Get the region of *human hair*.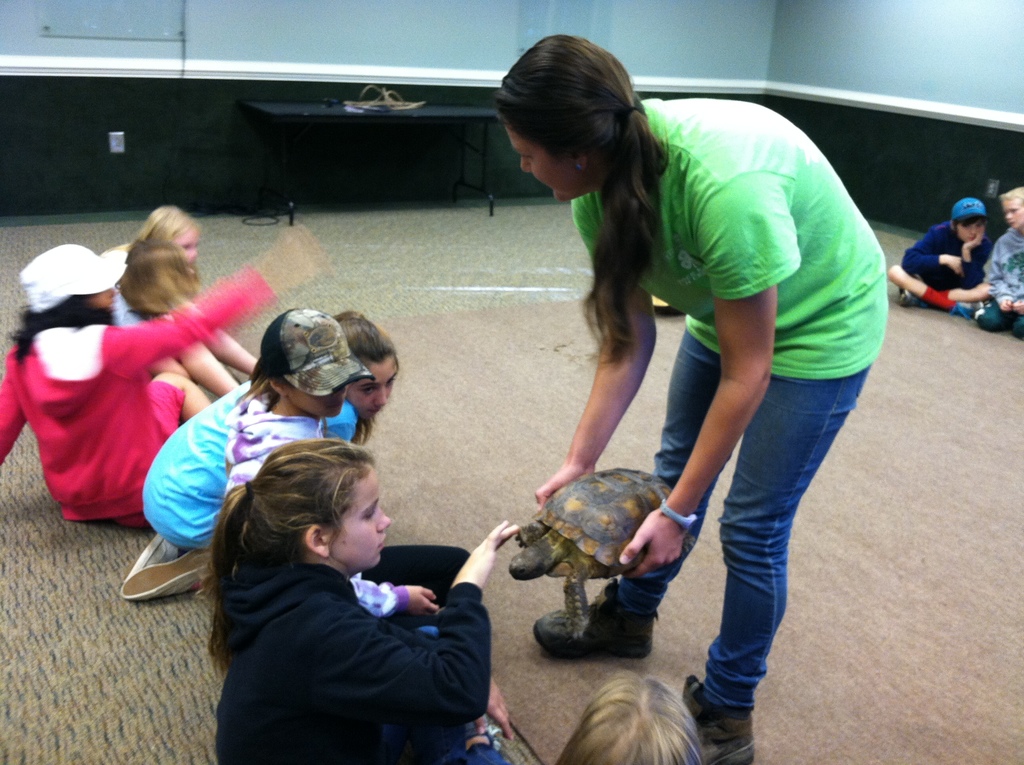
[8, 287, 119, 362].
